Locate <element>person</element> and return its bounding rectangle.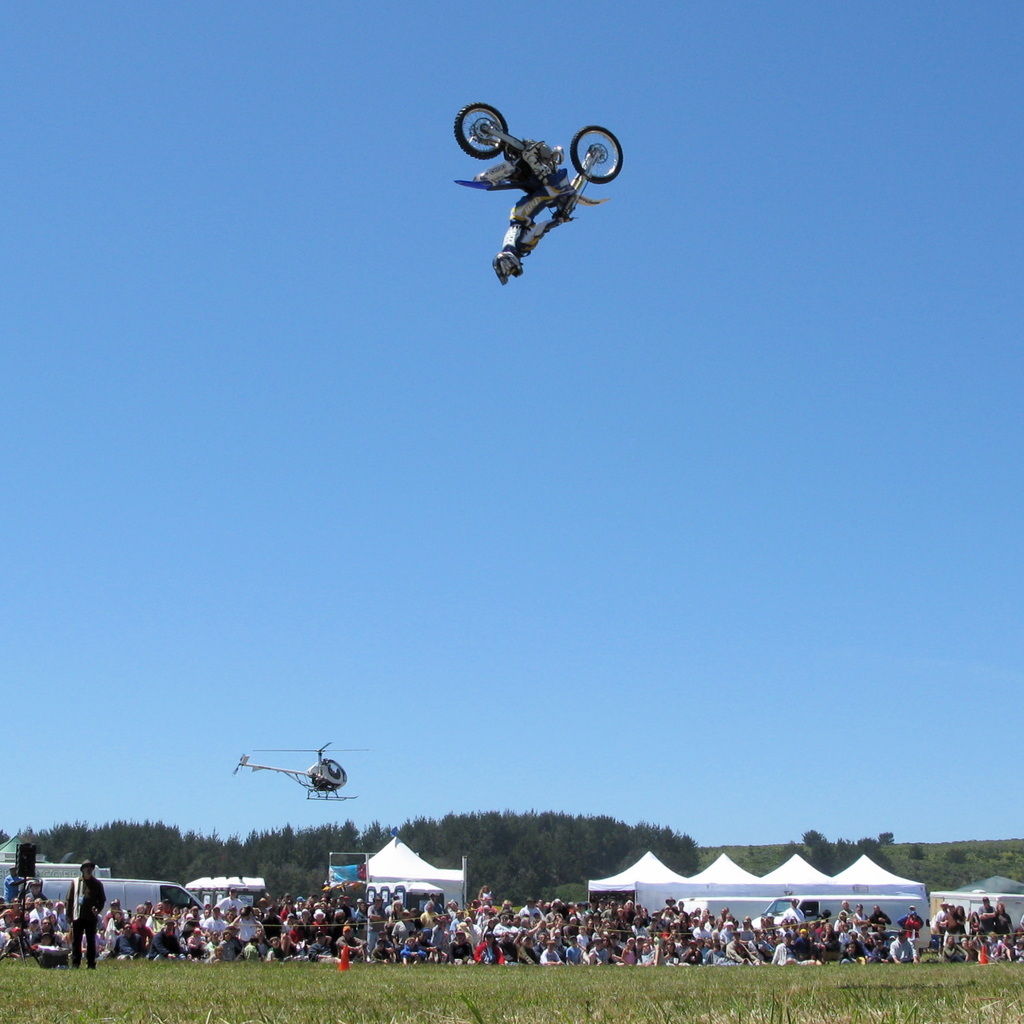
select_region(67, 858, 107, 963).
